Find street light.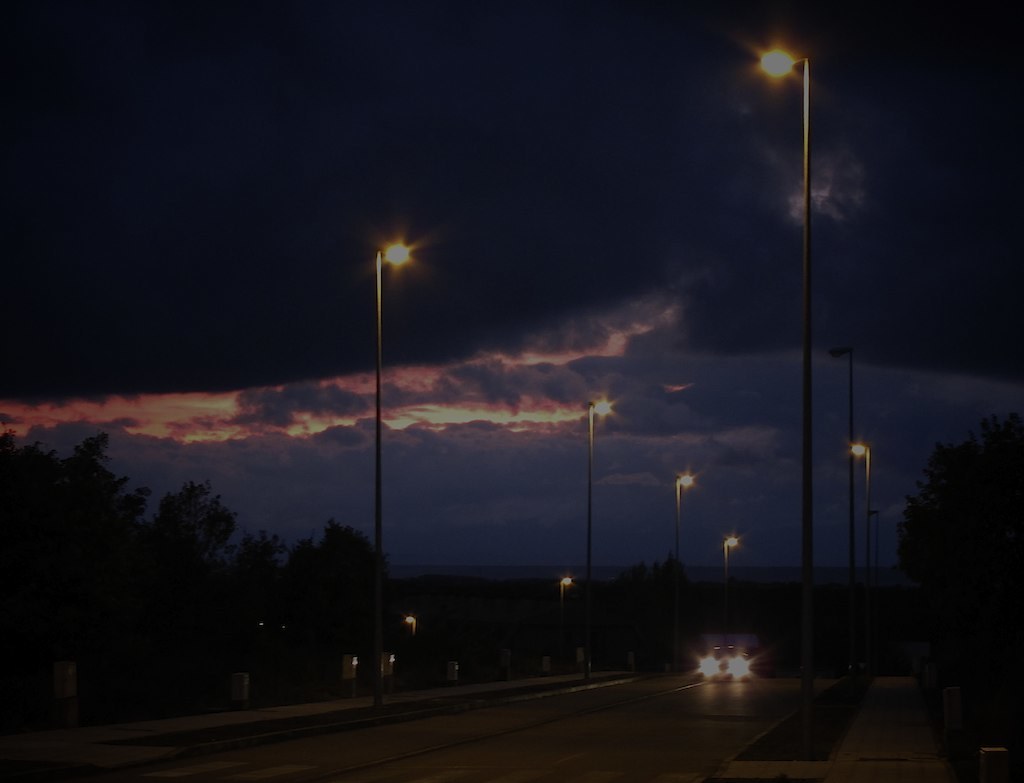
[left=369, top=240, right=415, bottom=627].
